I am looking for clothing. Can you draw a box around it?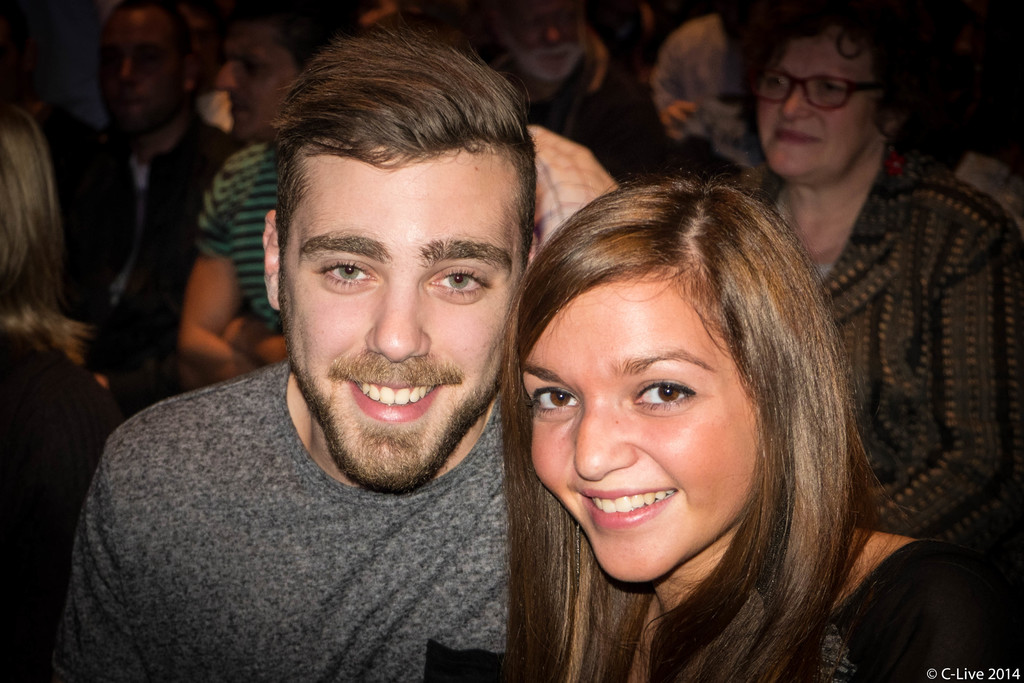
Sure, the bounding box is (x1=650, y1=0, x2=782, y2=164).
